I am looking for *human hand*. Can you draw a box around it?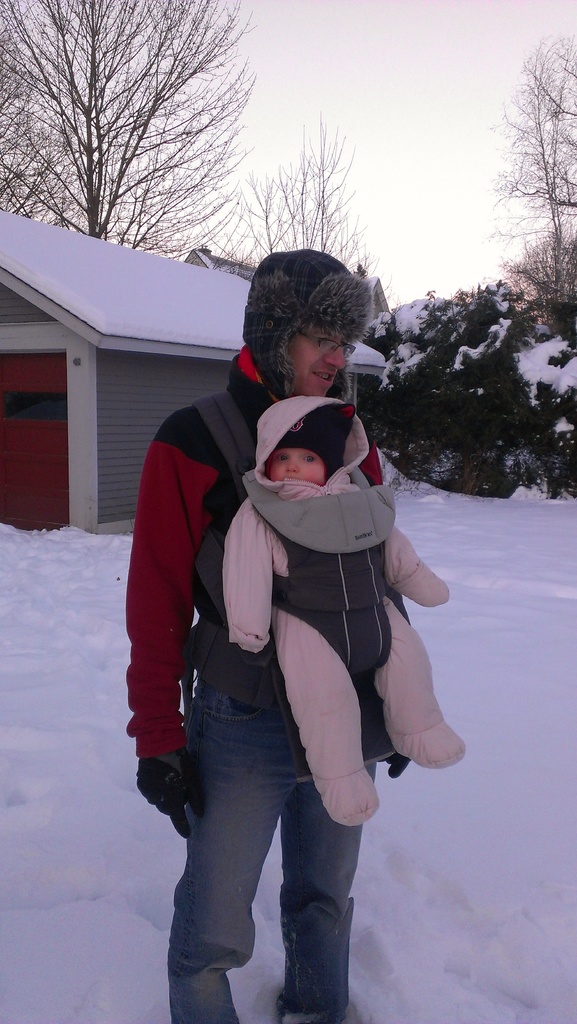
Sure, the bounding box is <bbox>132, 725, 207, 840</bbox>.
